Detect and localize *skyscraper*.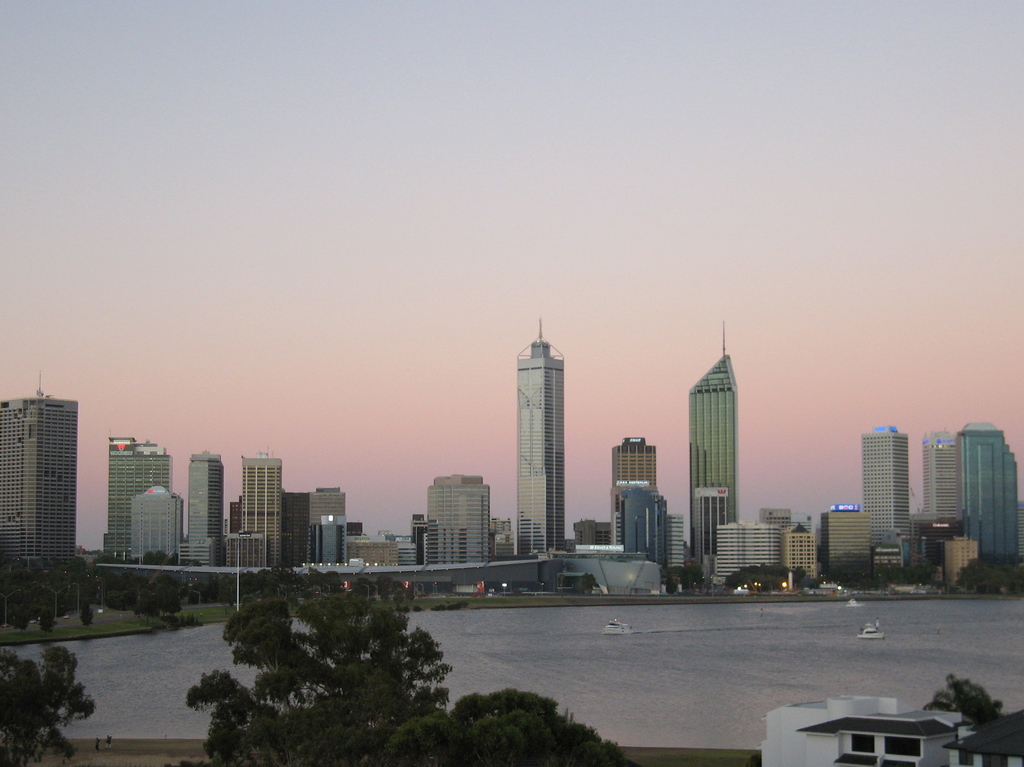
Localized at region(607, 480, 659, 546).
